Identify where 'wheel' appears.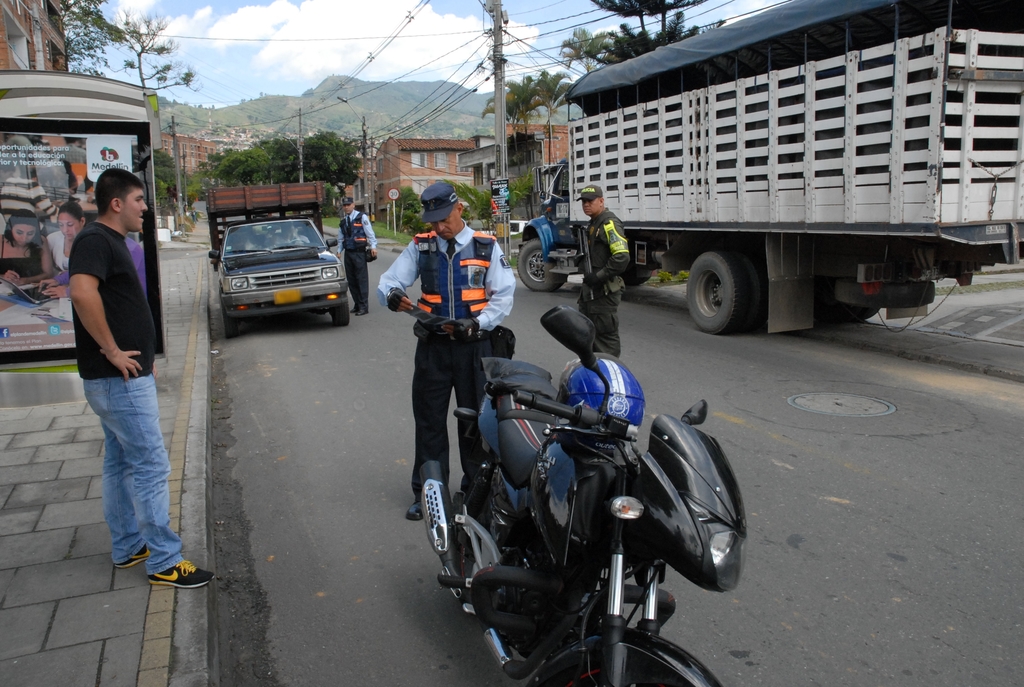
Appears at detection(836, 280, 936, 306).
